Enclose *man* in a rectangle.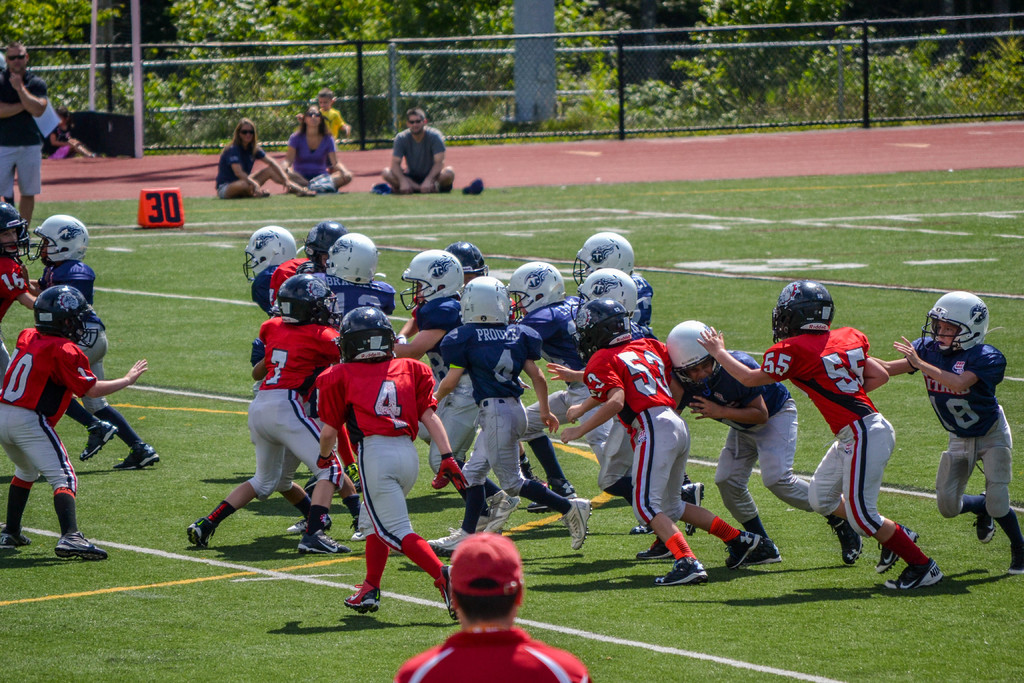
Rect(391, 531, 592, 682).
